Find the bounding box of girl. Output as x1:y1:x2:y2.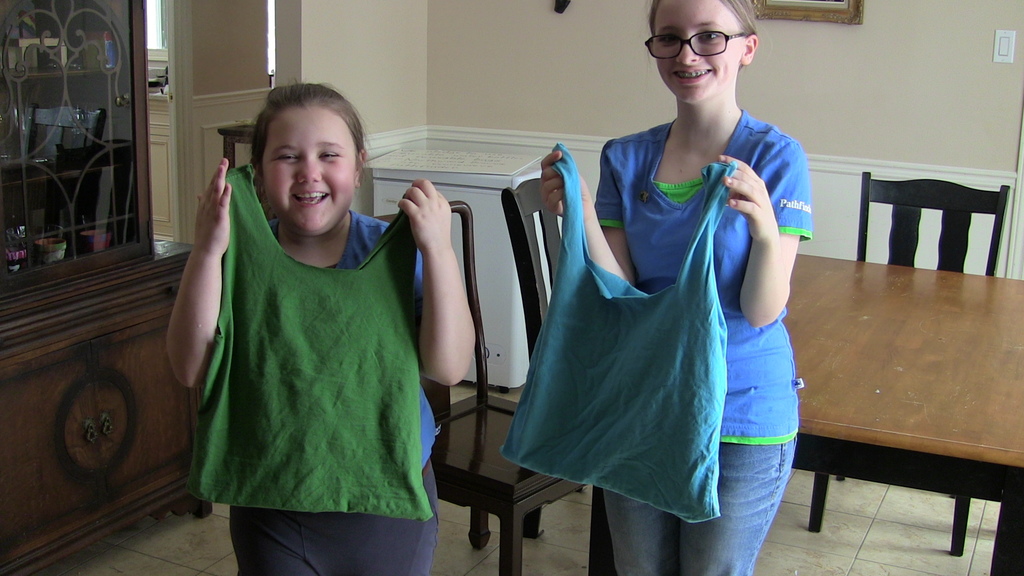
165:75:477:575.
